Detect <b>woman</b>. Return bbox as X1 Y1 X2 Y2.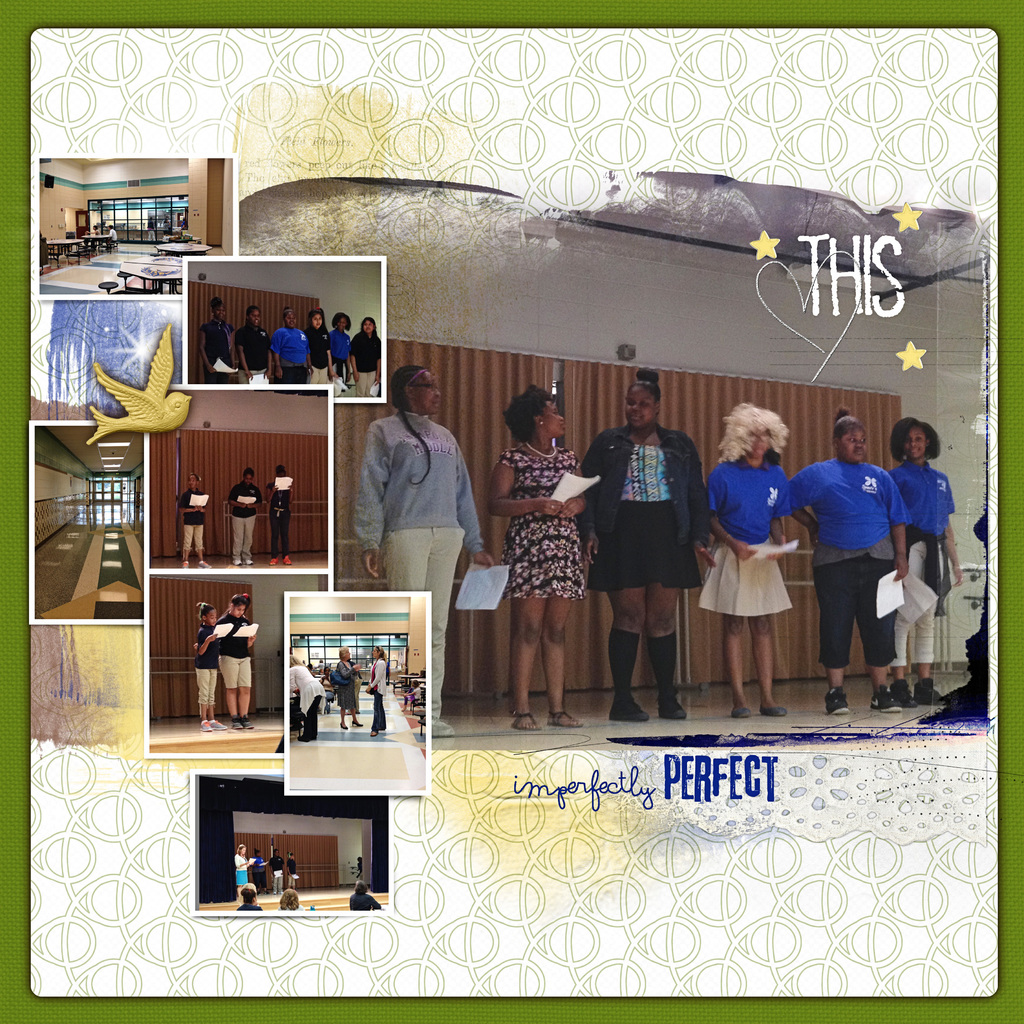
711 404 822 696.
